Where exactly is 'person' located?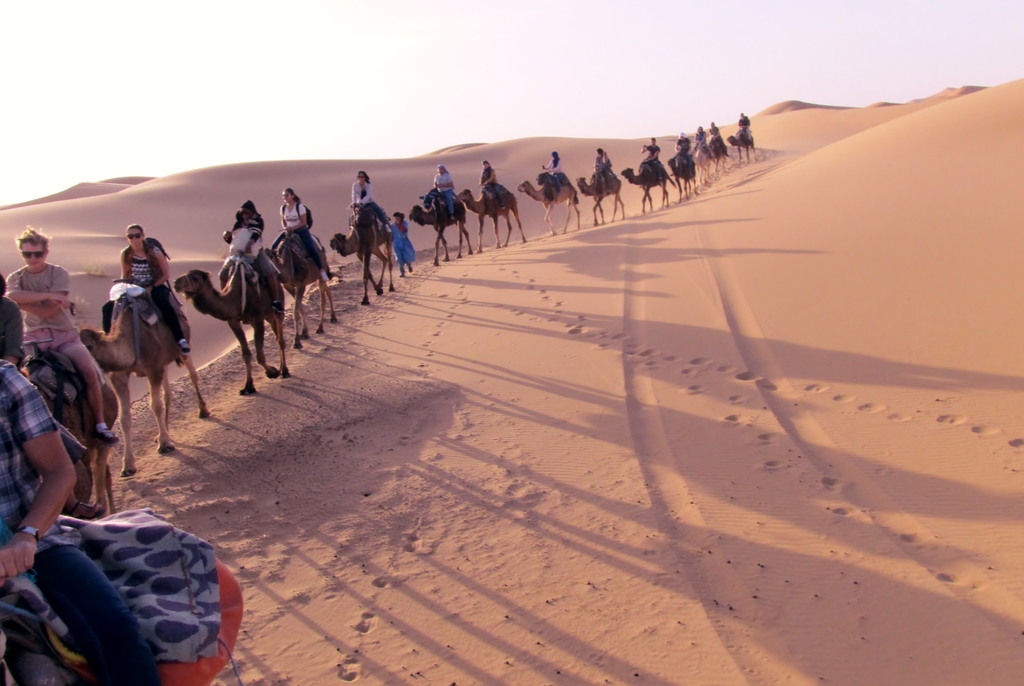
Its bounding box is 641/136/662/180.
